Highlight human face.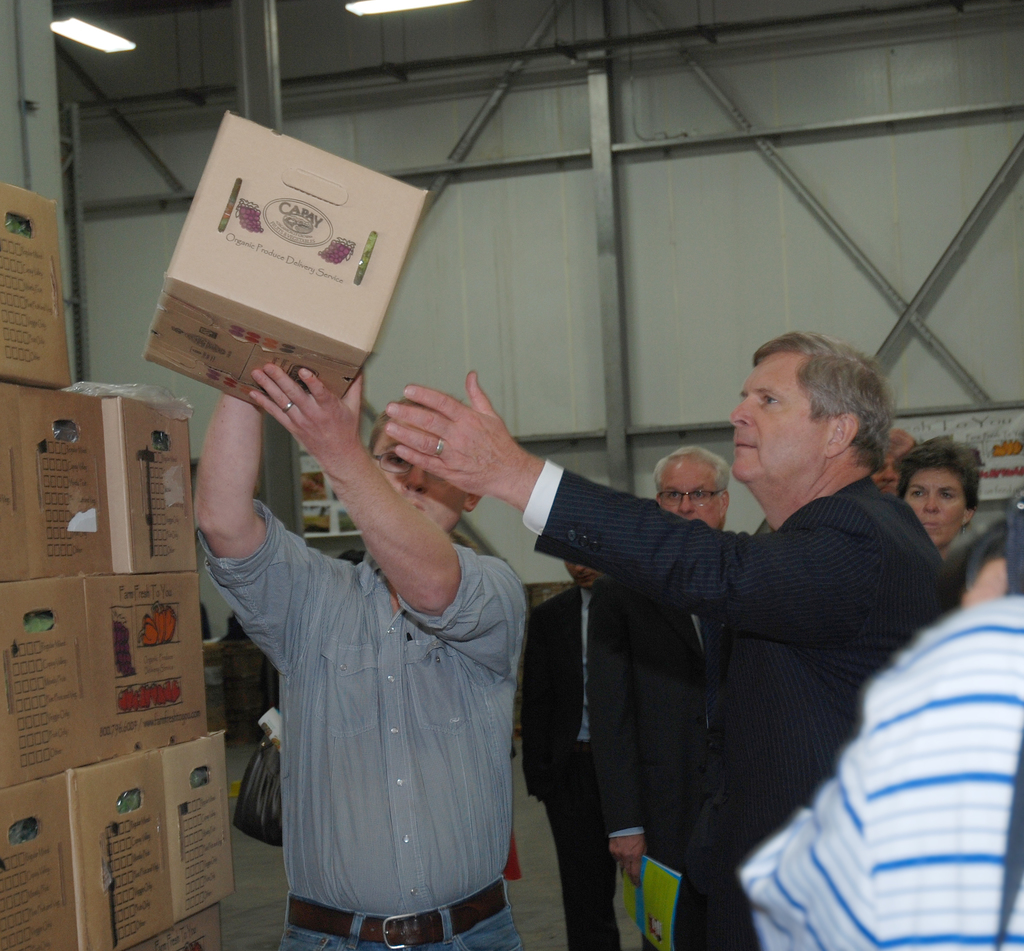
Highlighted region: {"x1": 373, "y1": 423, "x2": 466, "y2": 531}.
